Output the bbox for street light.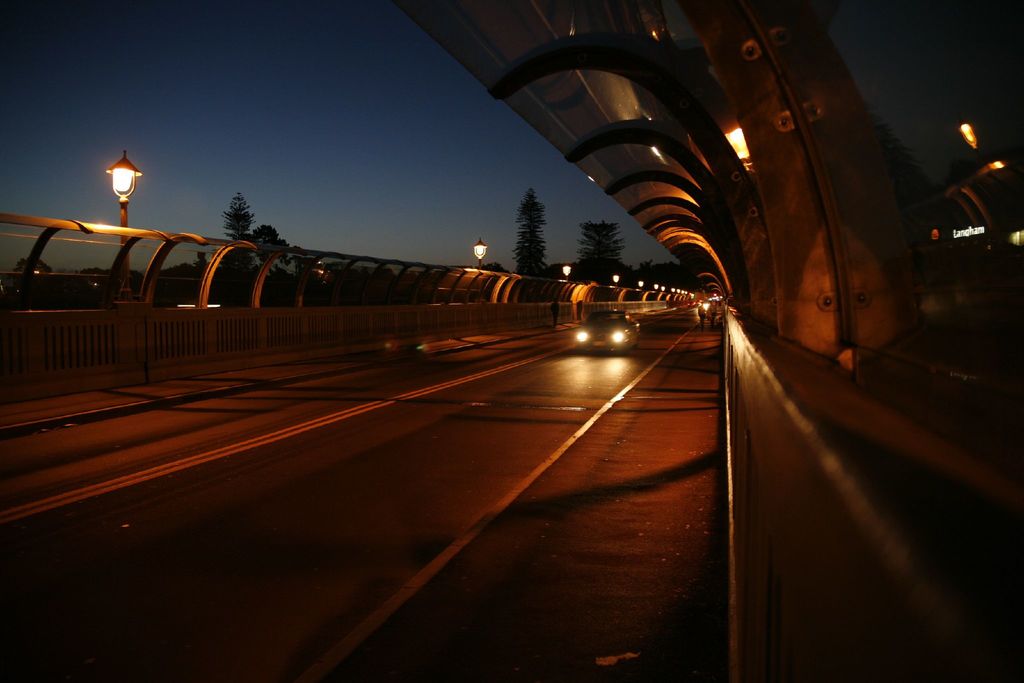
x1=559, y1=261, x2=574, y2=289.
